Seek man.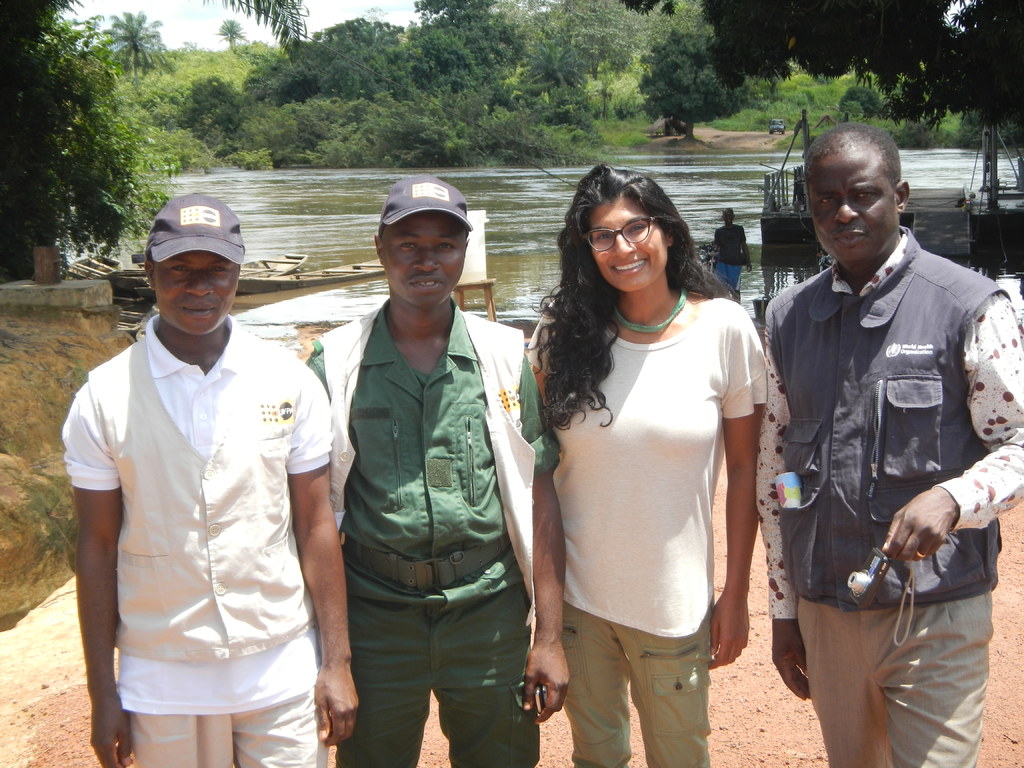
303:173:572:767.
